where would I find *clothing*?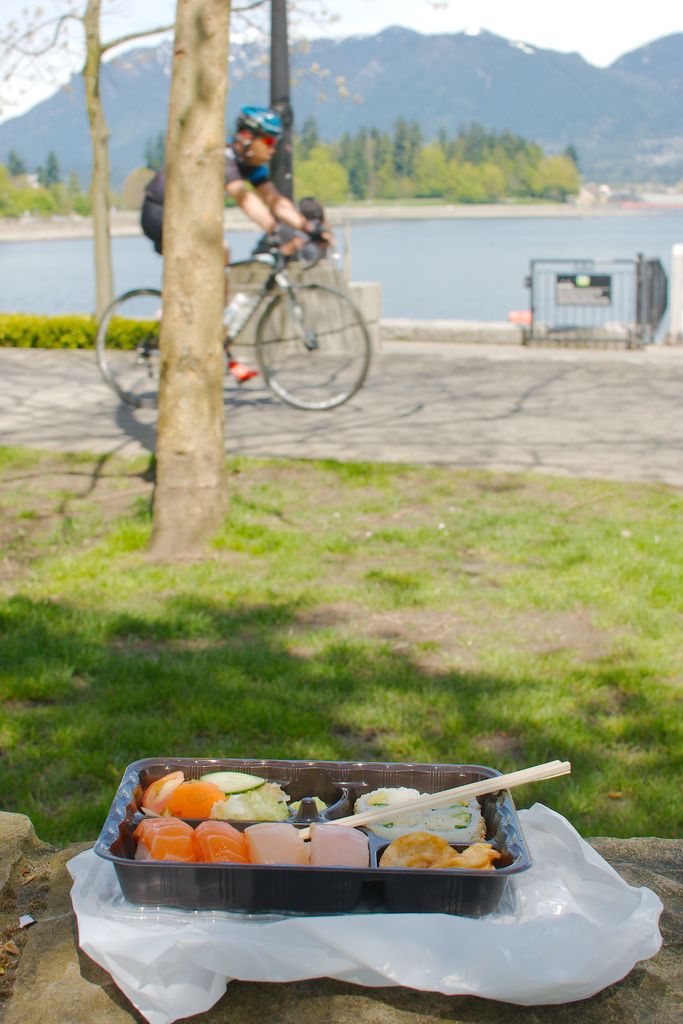
At x1=143, y1=140, x2=270, y2=257.
